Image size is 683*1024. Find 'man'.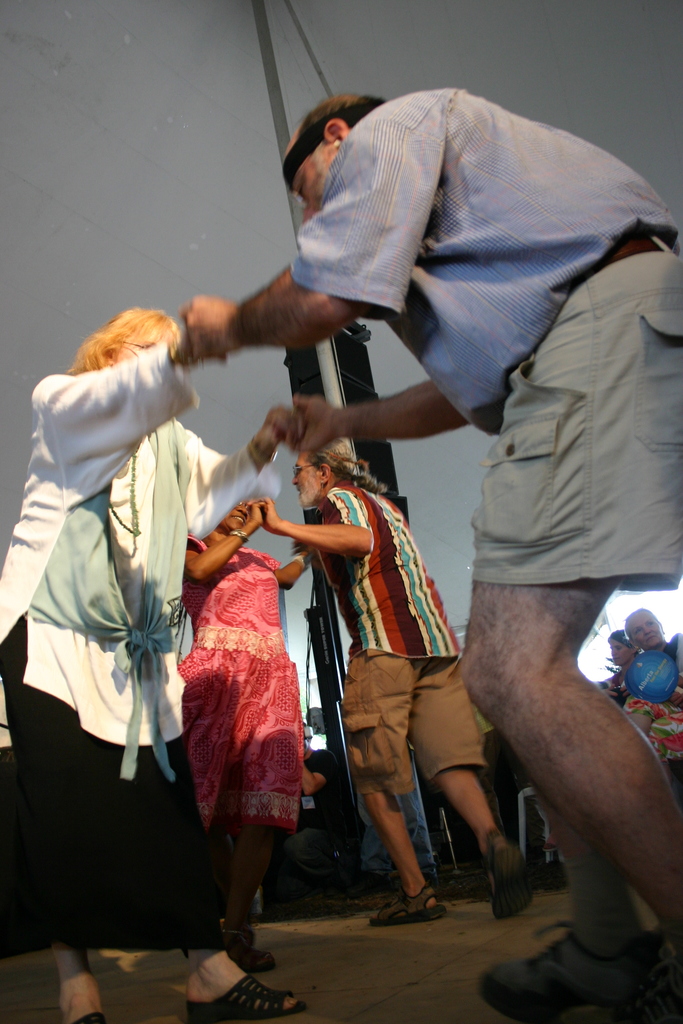
Rect(257, 438, 539, 919).
